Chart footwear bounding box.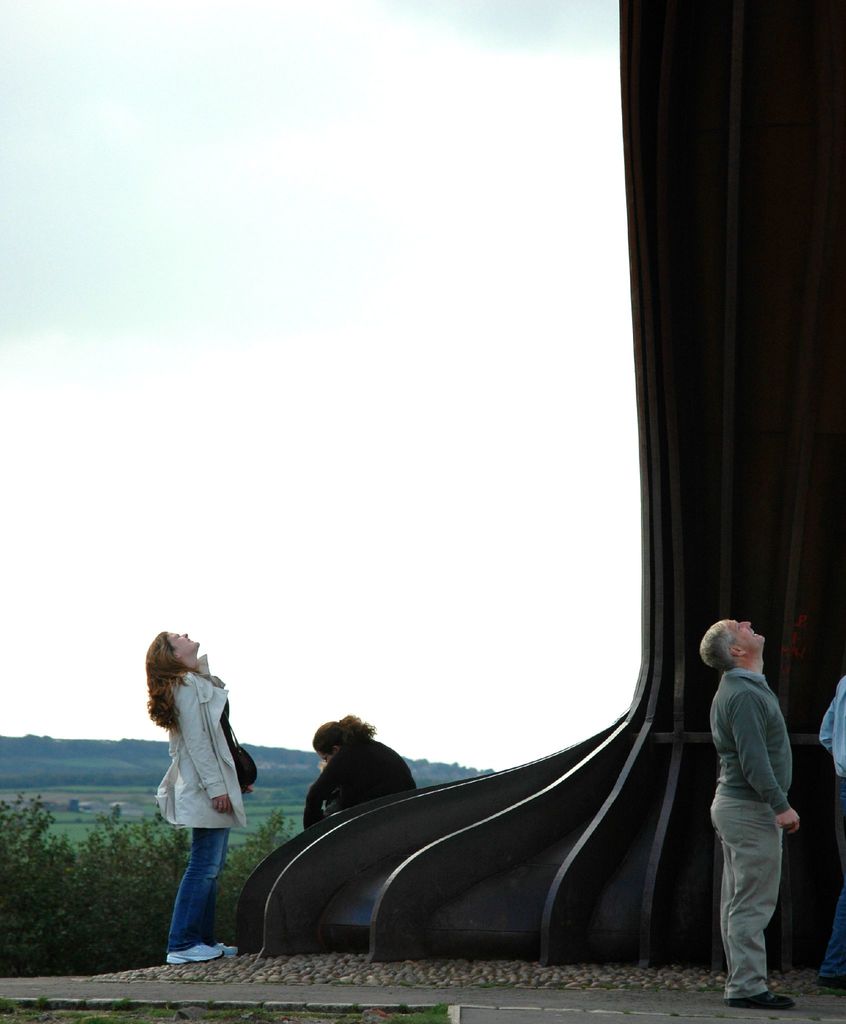
Charted: 822/973/845/987.
